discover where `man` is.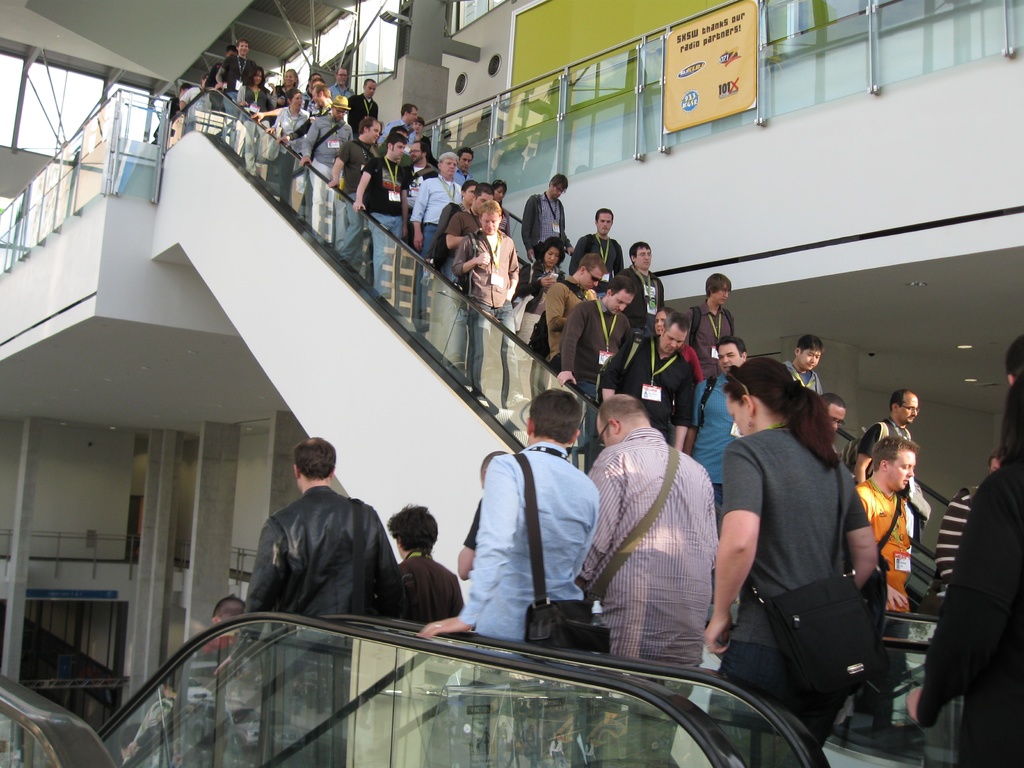
Discovered at <region>854, 431, 910, 739</region>.
